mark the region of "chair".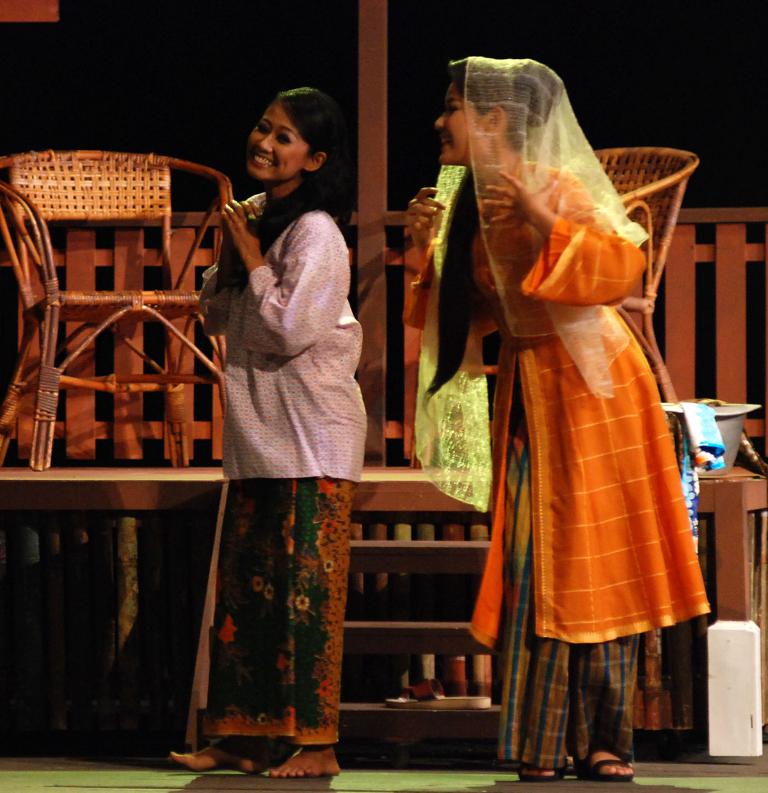
Region: box(446, 142, 711, 422).
